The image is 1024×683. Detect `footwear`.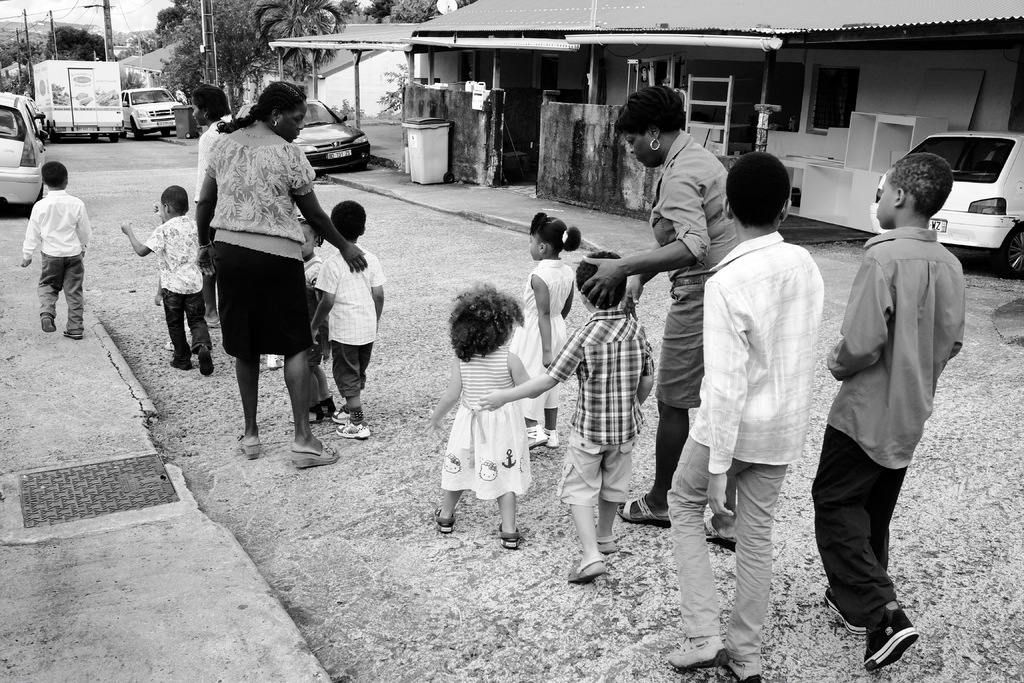
Detection: crop(430, 508, 454, 536).
